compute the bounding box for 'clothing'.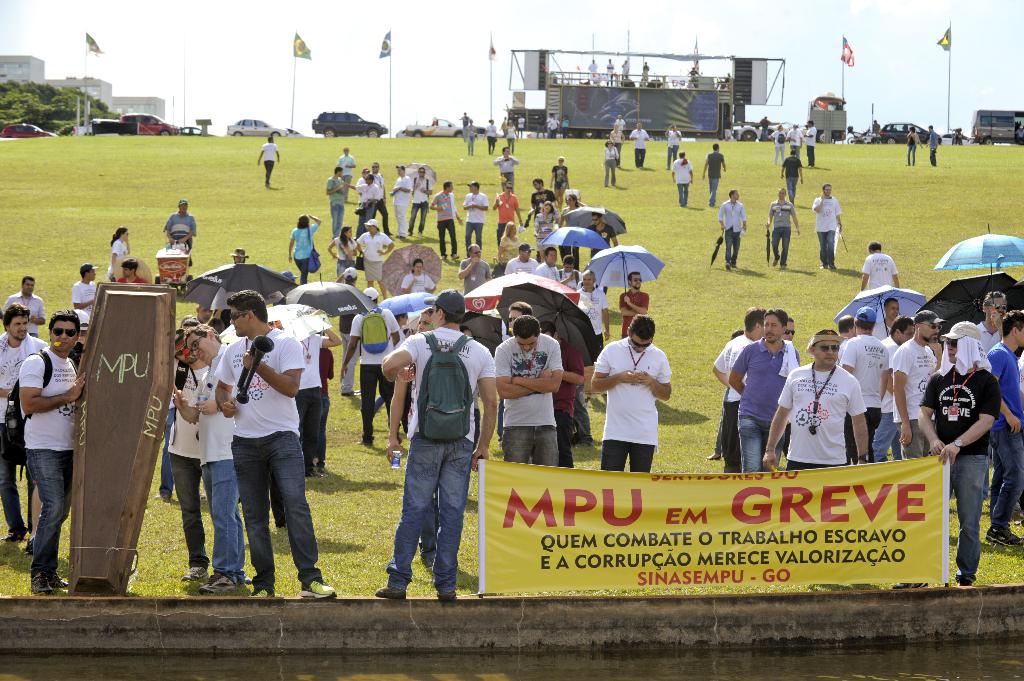
[left=18, top=344, right=74, bottom=577].
